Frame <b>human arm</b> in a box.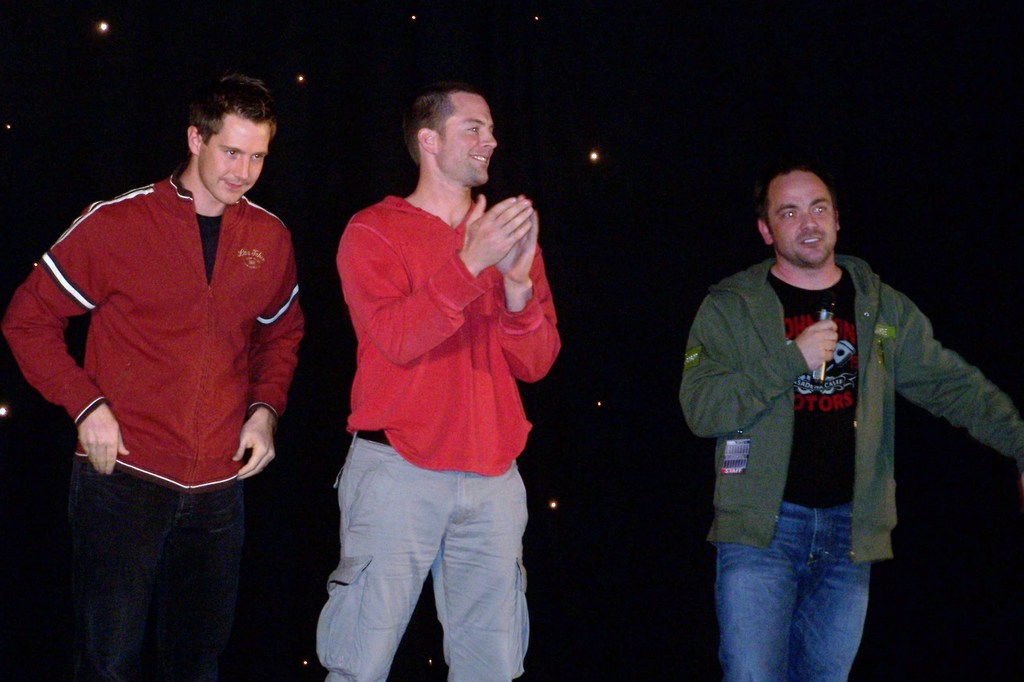
(x1=480, y1=216, x2=547, y2=348).
